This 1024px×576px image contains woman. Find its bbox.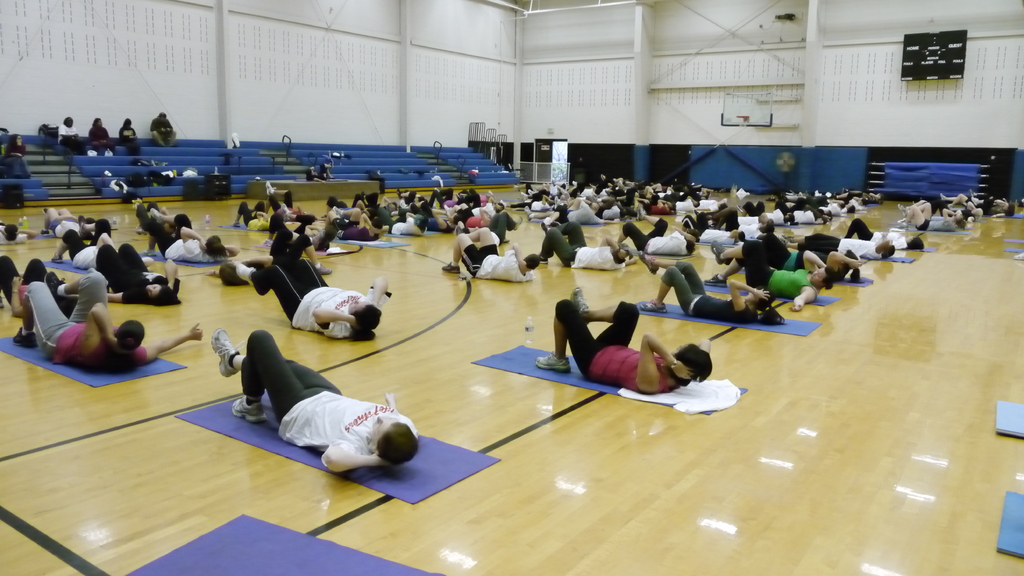
region(735, 202, 800, 224).
